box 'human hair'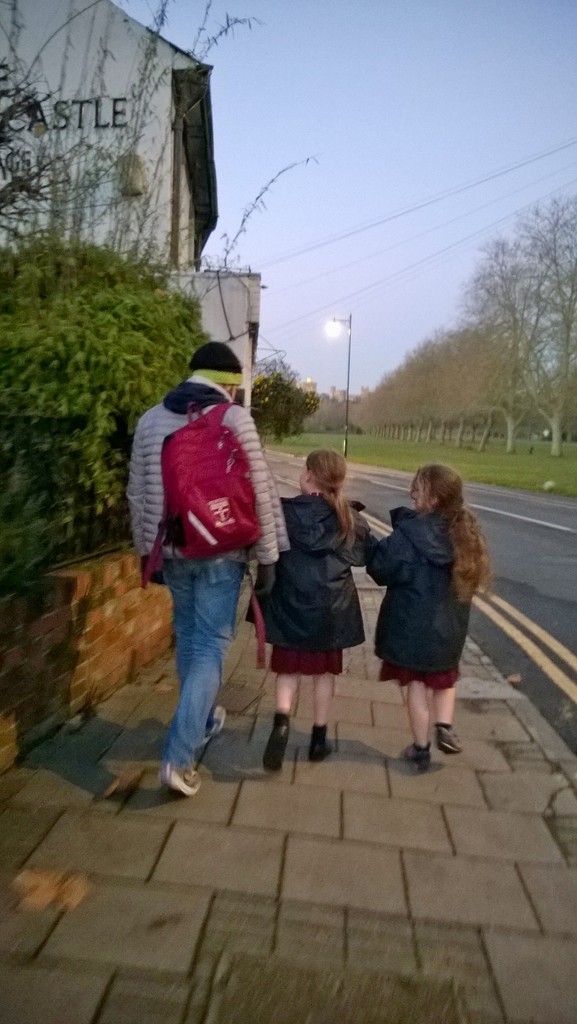
(x1=306, y1=450, x2=355, y2=551)
